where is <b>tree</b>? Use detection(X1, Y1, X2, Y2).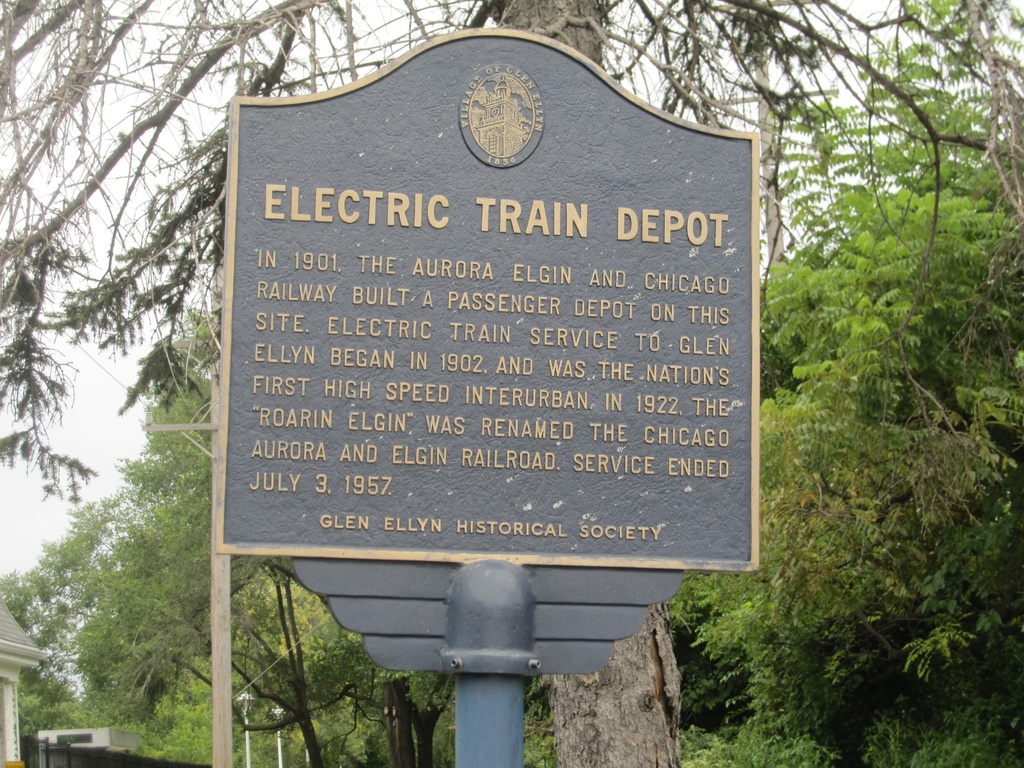
detection(0, 403, 379, 767).
